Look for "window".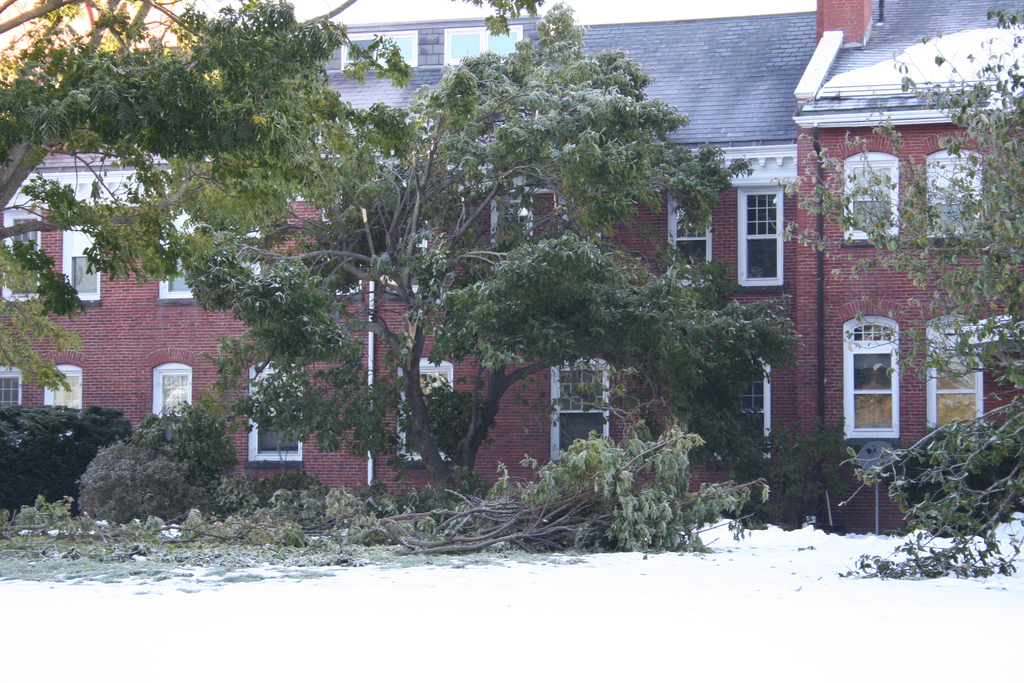
Found: detection(165, 243, 203, 300).
